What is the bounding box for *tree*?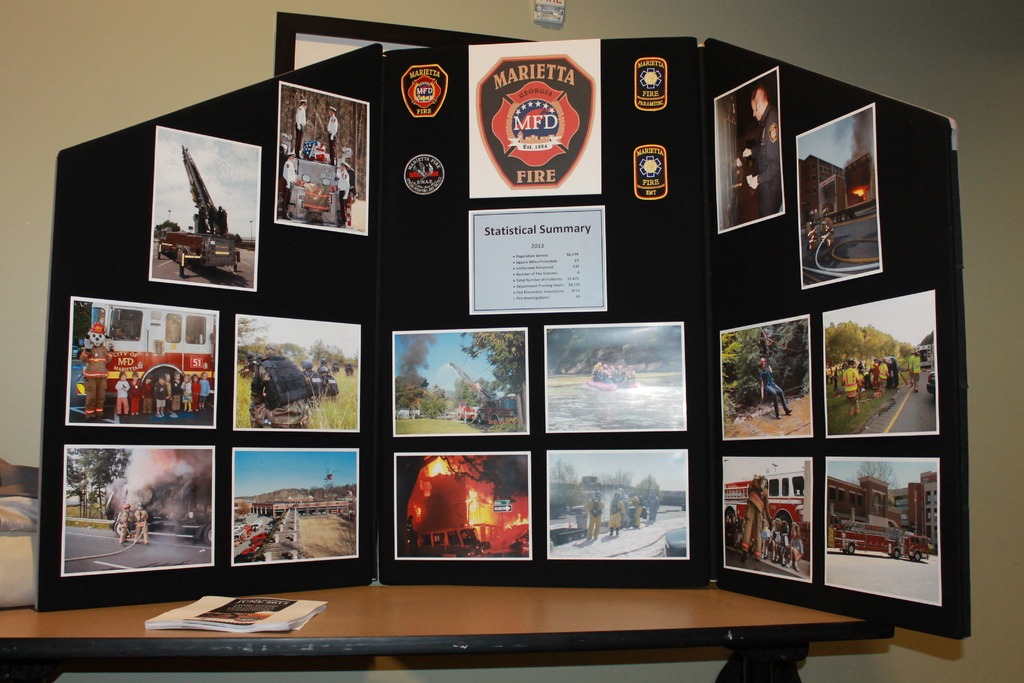
(left=76, top=446, right=137, bottom=514).
